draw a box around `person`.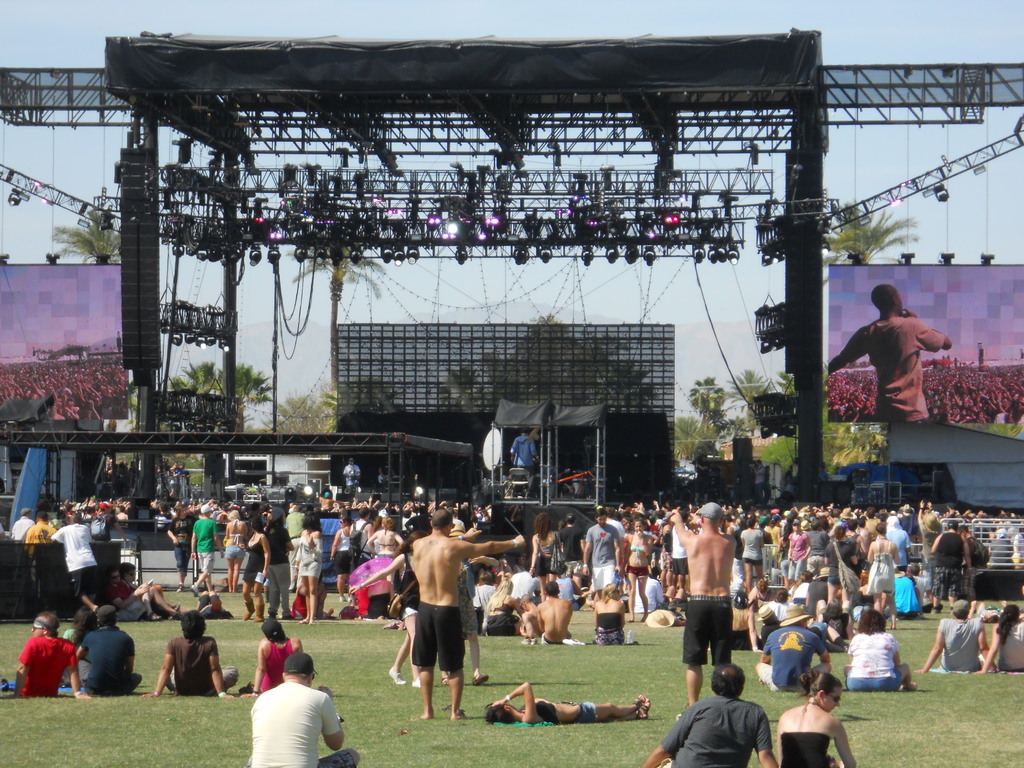
<bbox>757, 602, 833, 696</bbox>.
